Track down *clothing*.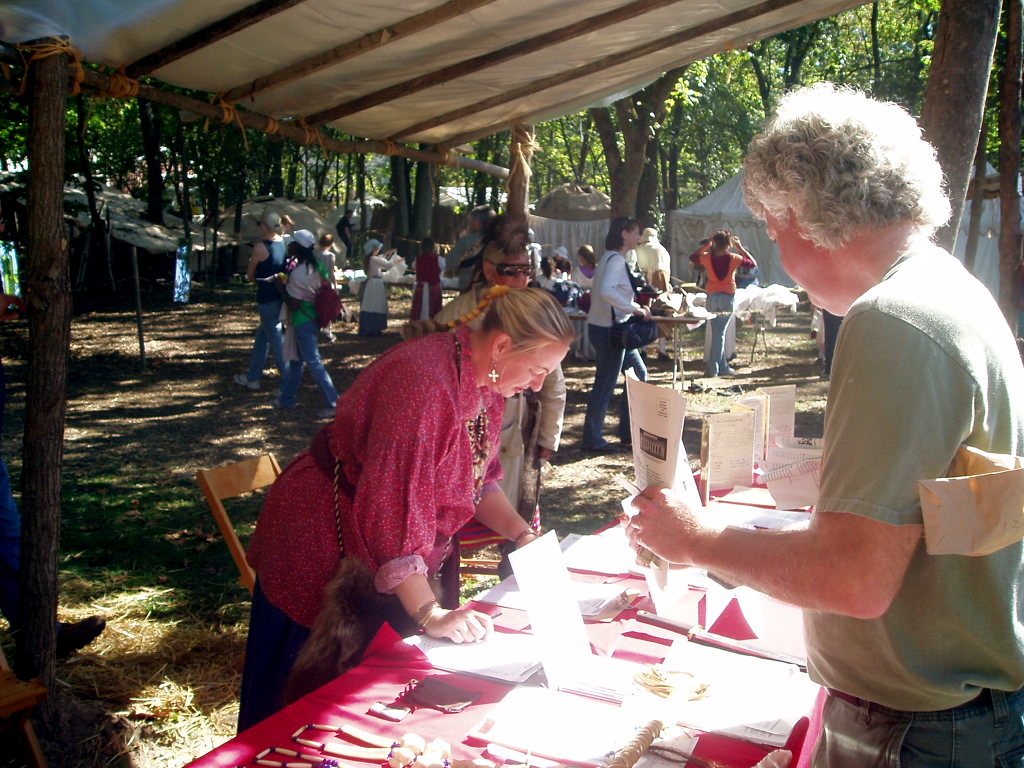
Tracked to 584, 246, 654, 455.
